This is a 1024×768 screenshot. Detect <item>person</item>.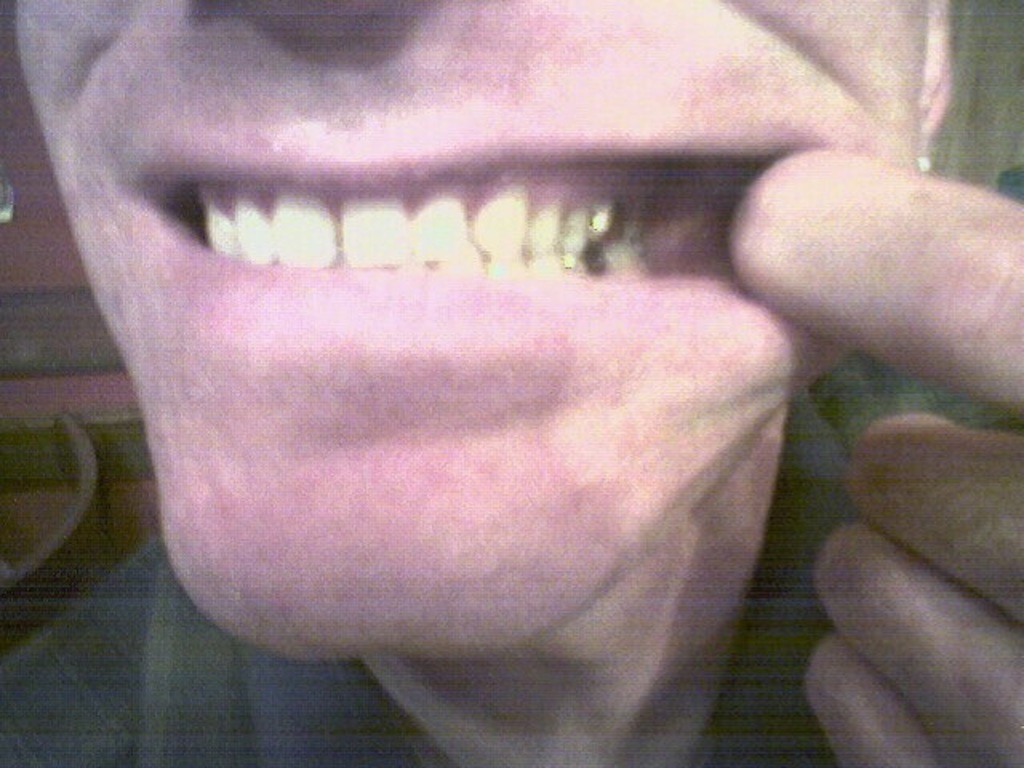
region(0, 0, 1023, 739).
